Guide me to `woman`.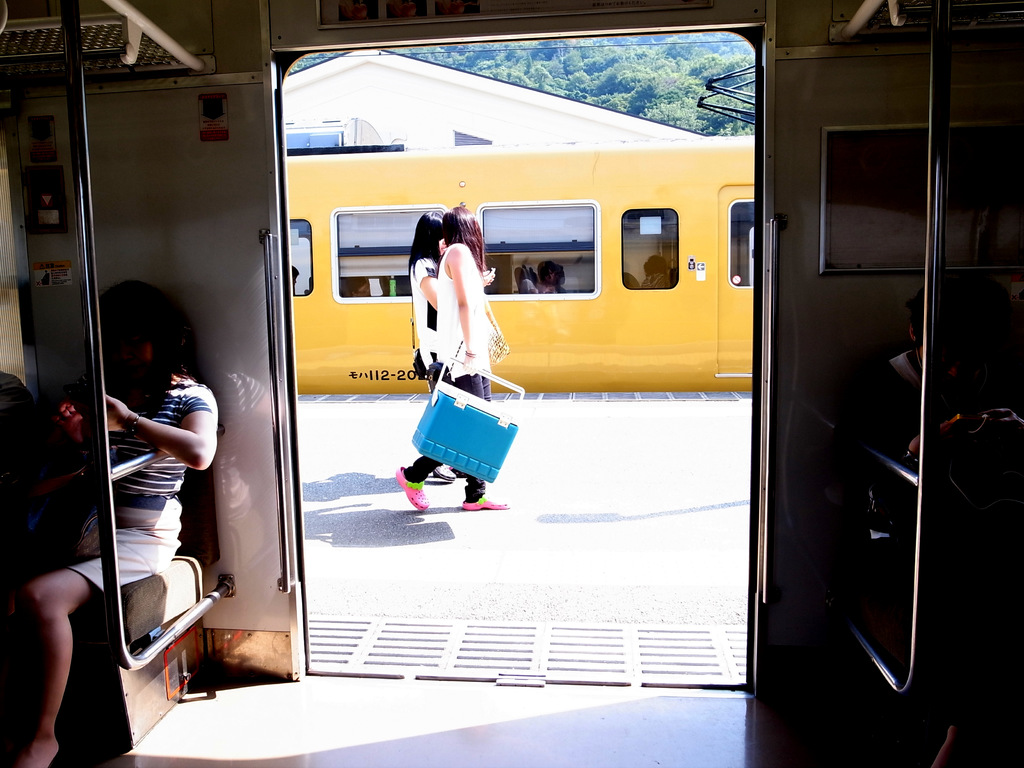
Guidance: <bbox>394, 202, 511, 516</bbox>.
